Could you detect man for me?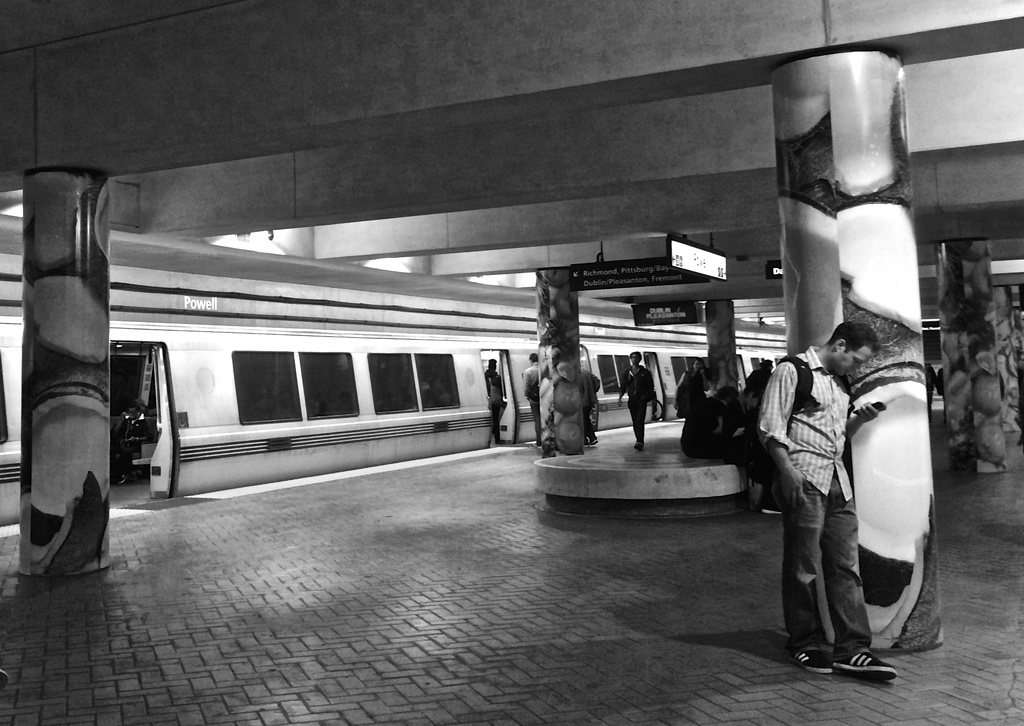
Detection result: {"x1": 484, "y1": 353, "x2": 505, "y2": 452}.
